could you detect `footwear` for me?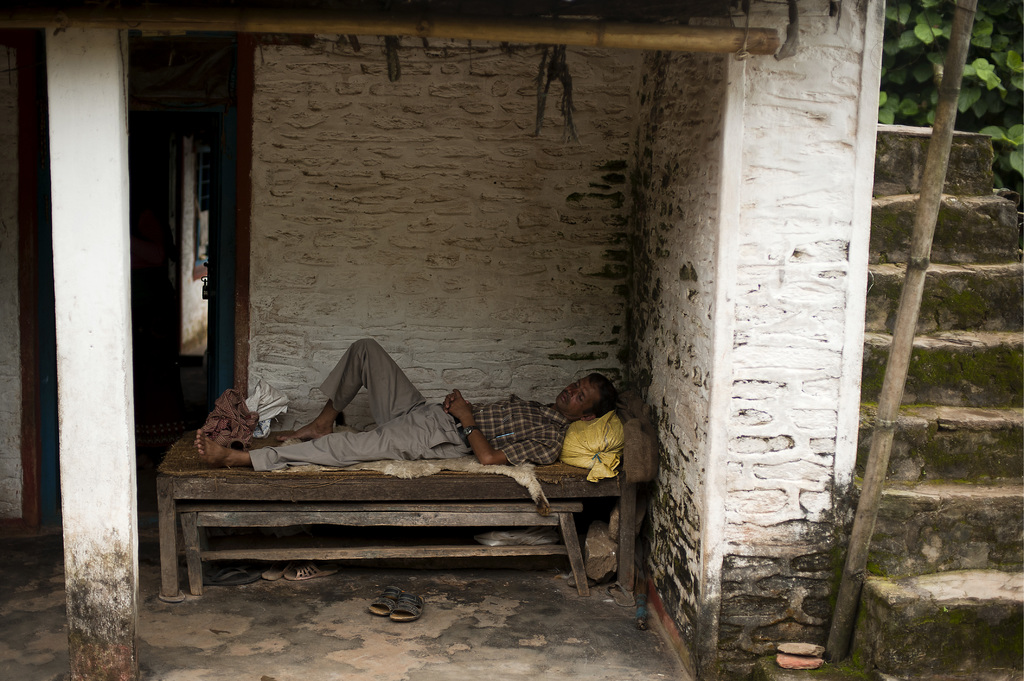
Detection result: (x1=365, y1=584, x2=404, y2=616).
